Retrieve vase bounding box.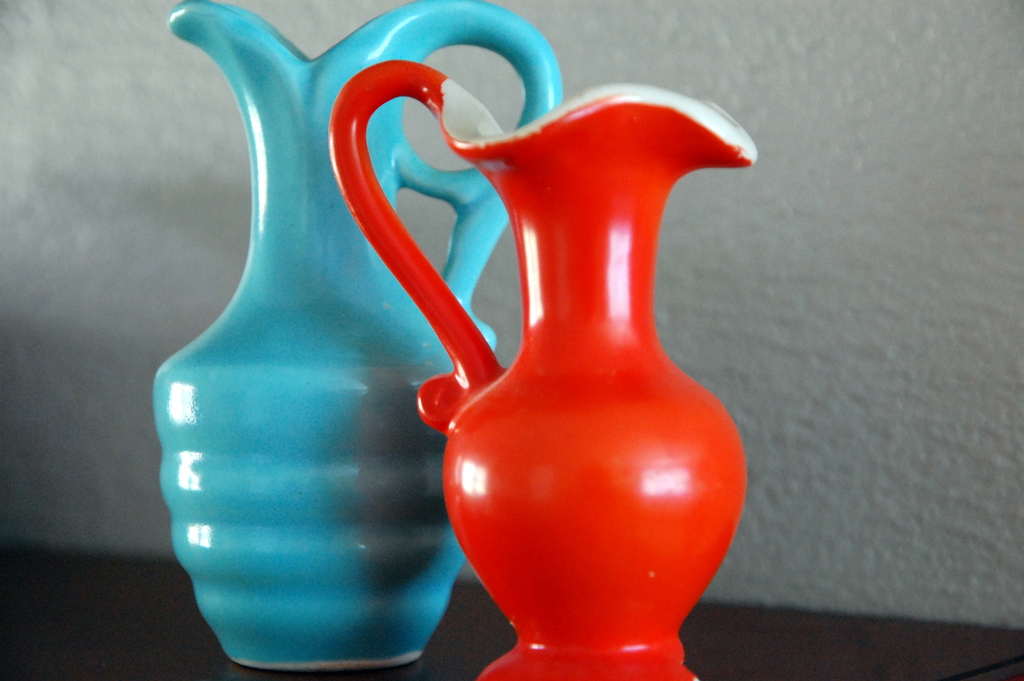
Bounding box: region(166, 0, 567, 675).
